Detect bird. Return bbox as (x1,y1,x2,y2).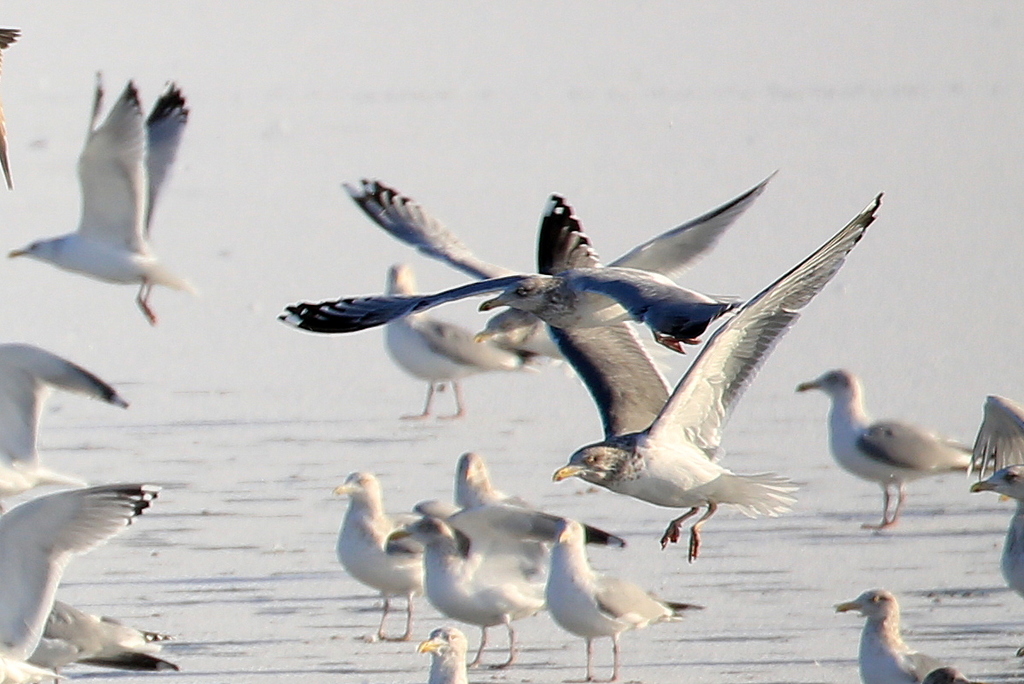
(0,482,177,683).
